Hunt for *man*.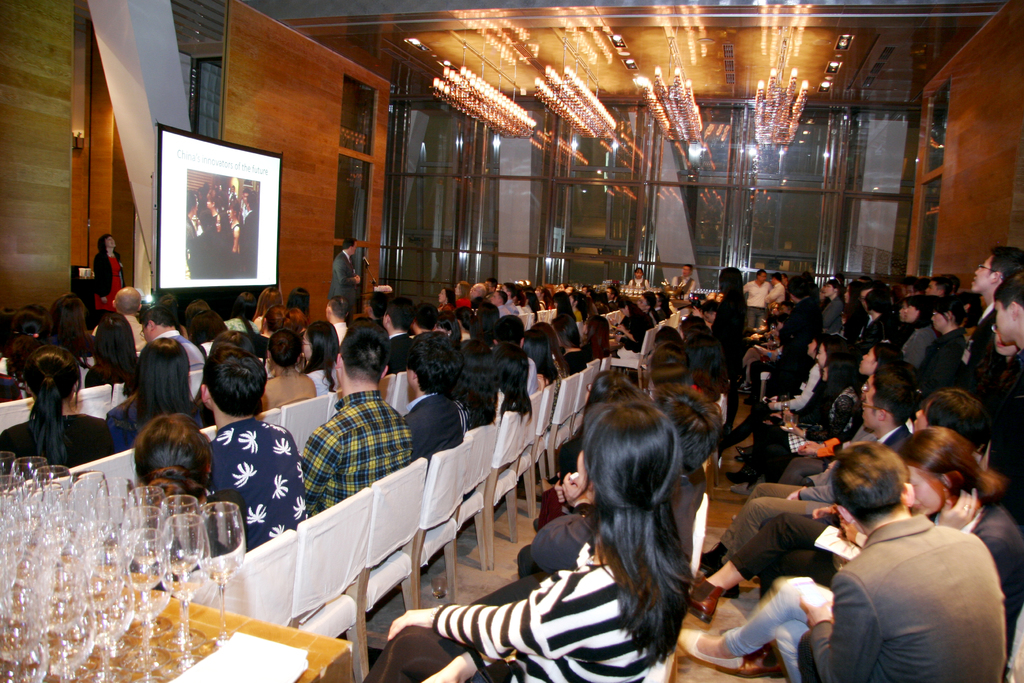
Hunted down at {"left": 227, "top": 184, "right": 239, "bottom": 204}.
